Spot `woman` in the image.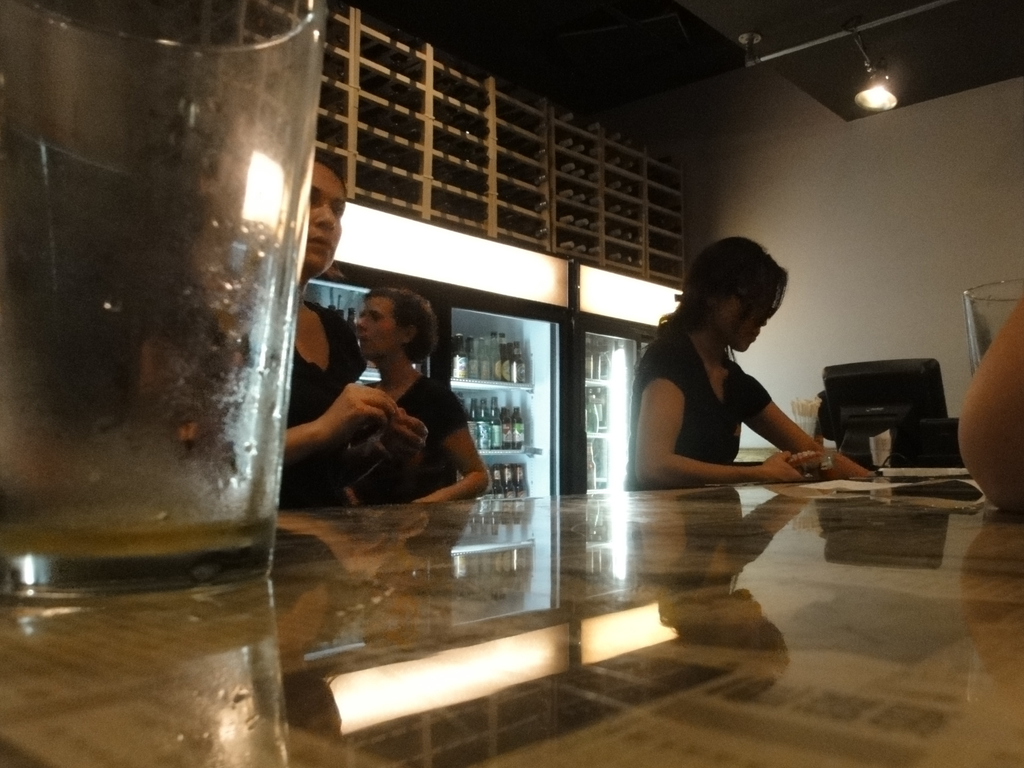
`woman` found at 283 151 428 511.
